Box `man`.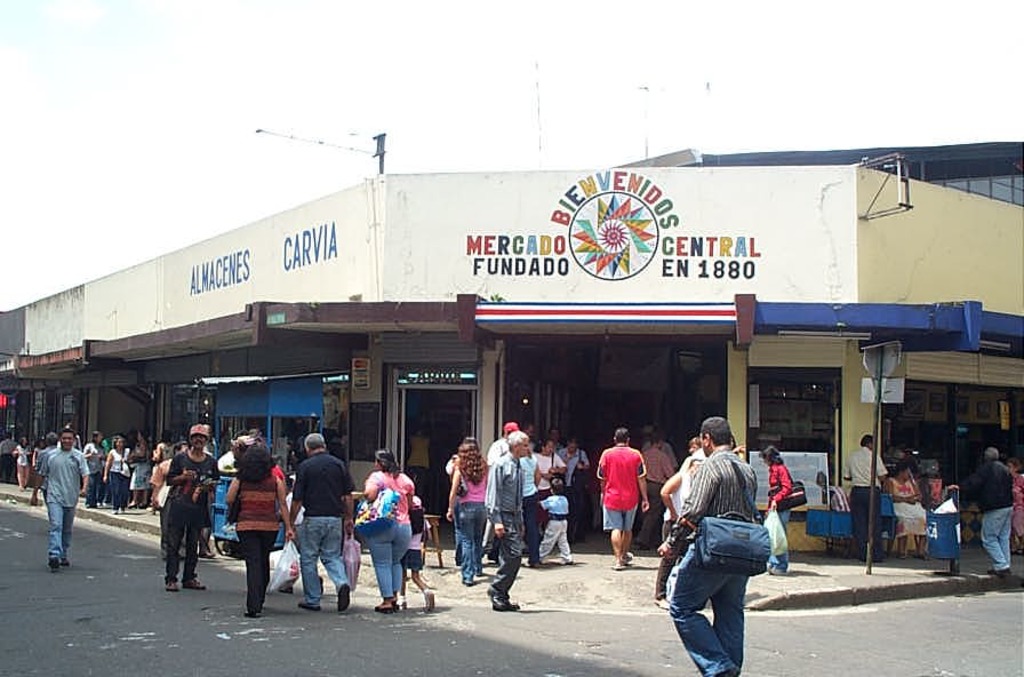
[left=661, top=427, right=782, bottom=667].
